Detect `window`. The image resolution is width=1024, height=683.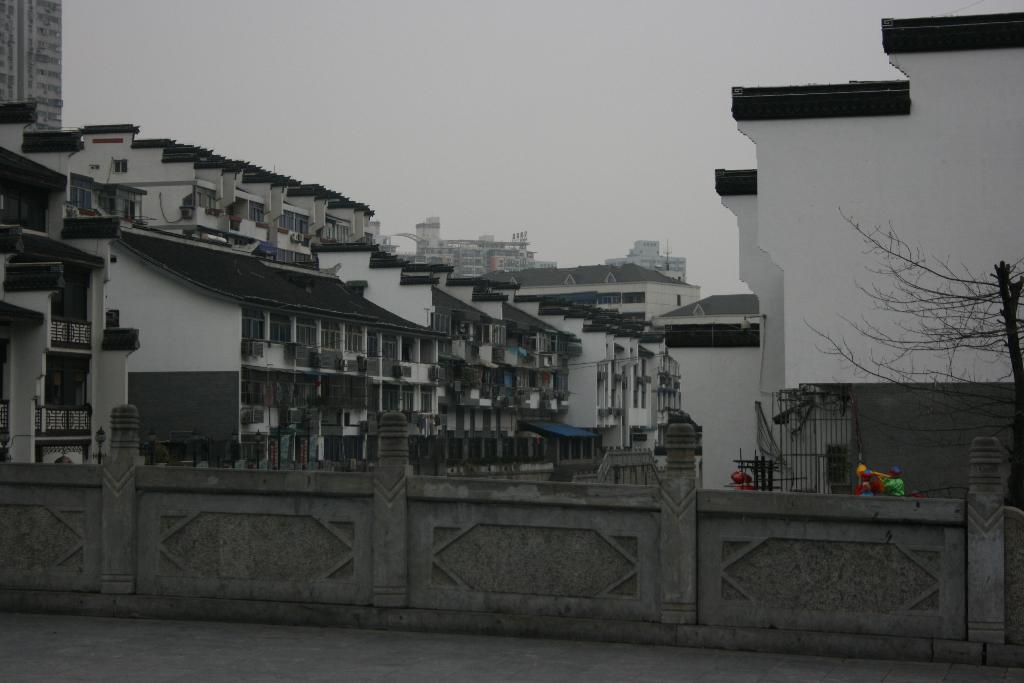
(197,188,214,210).
